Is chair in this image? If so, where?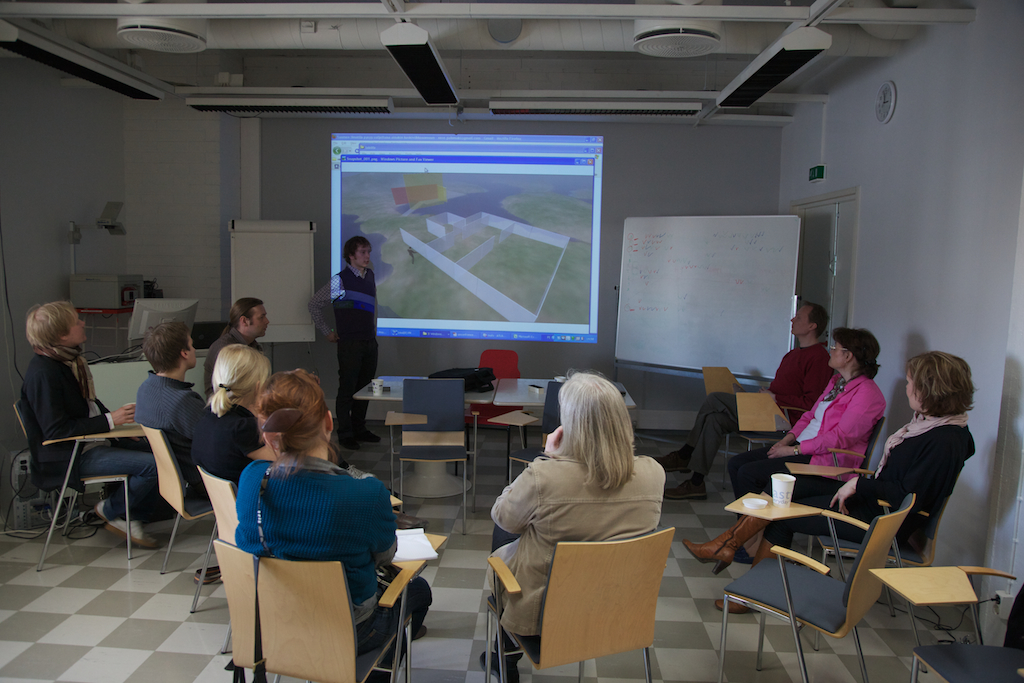
Yes, at region(184, 322, 230, 356).
